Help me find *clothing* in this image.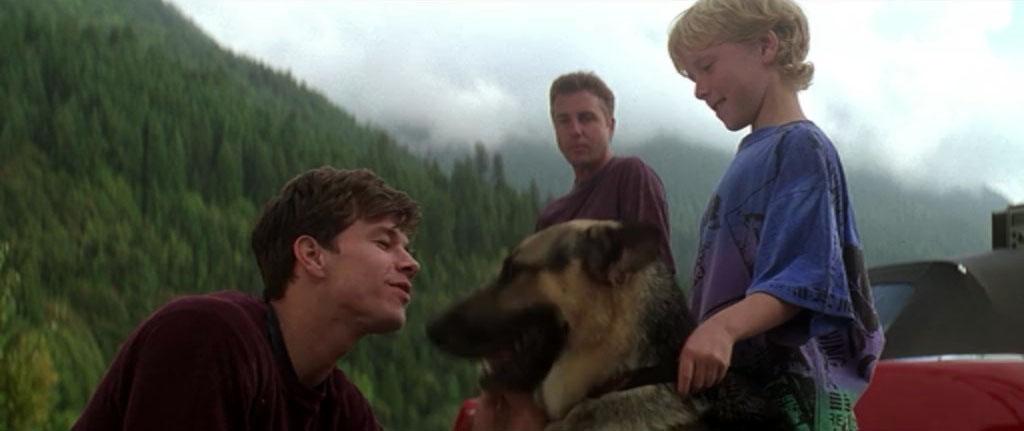
Found it: BBox(535, 151, 674, 269).
